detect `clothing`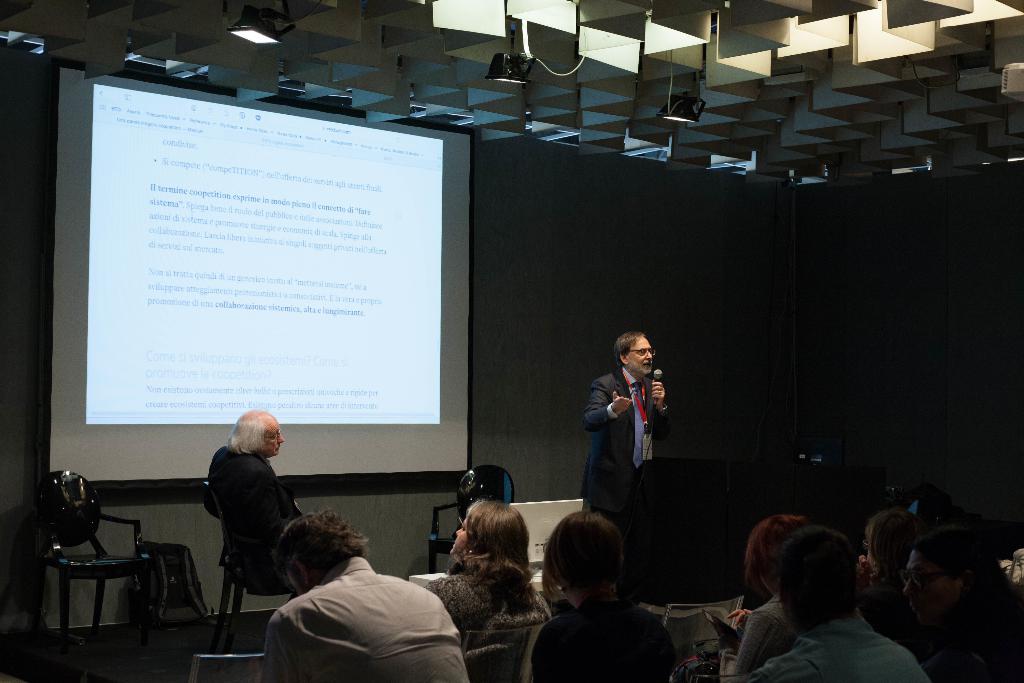
locate(743, 611, 934, 682)
